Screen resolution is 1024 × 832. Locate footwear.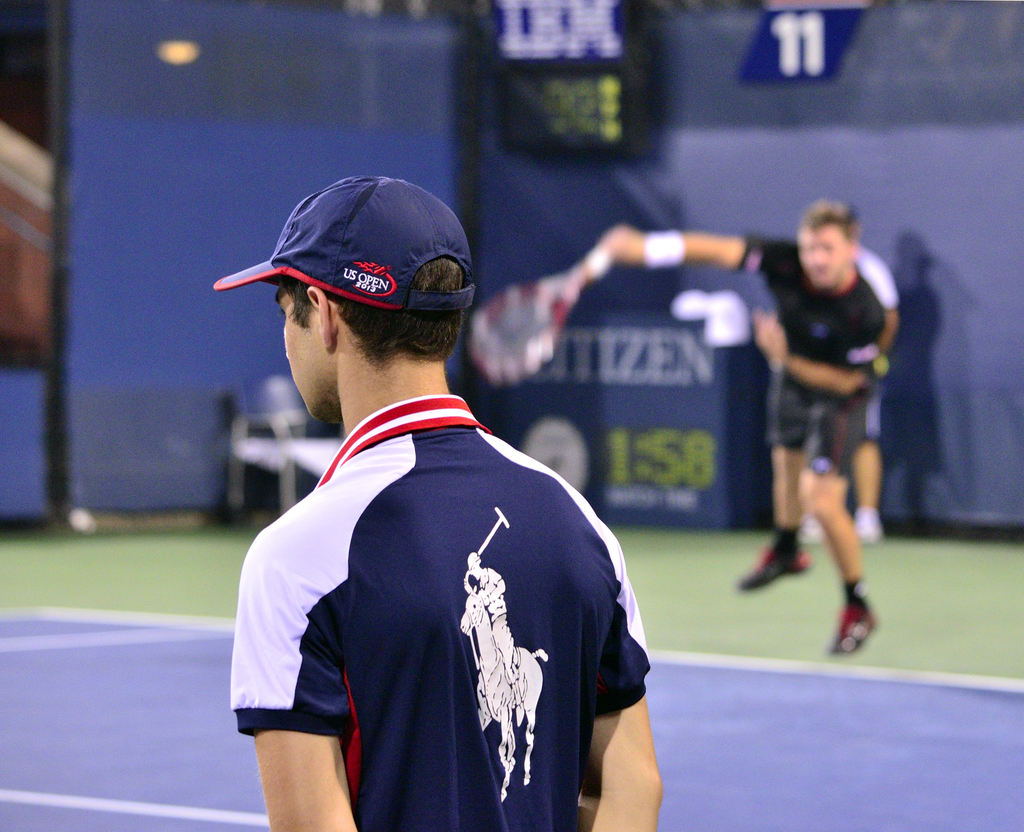
Rect(830, 606, 881, 652).
